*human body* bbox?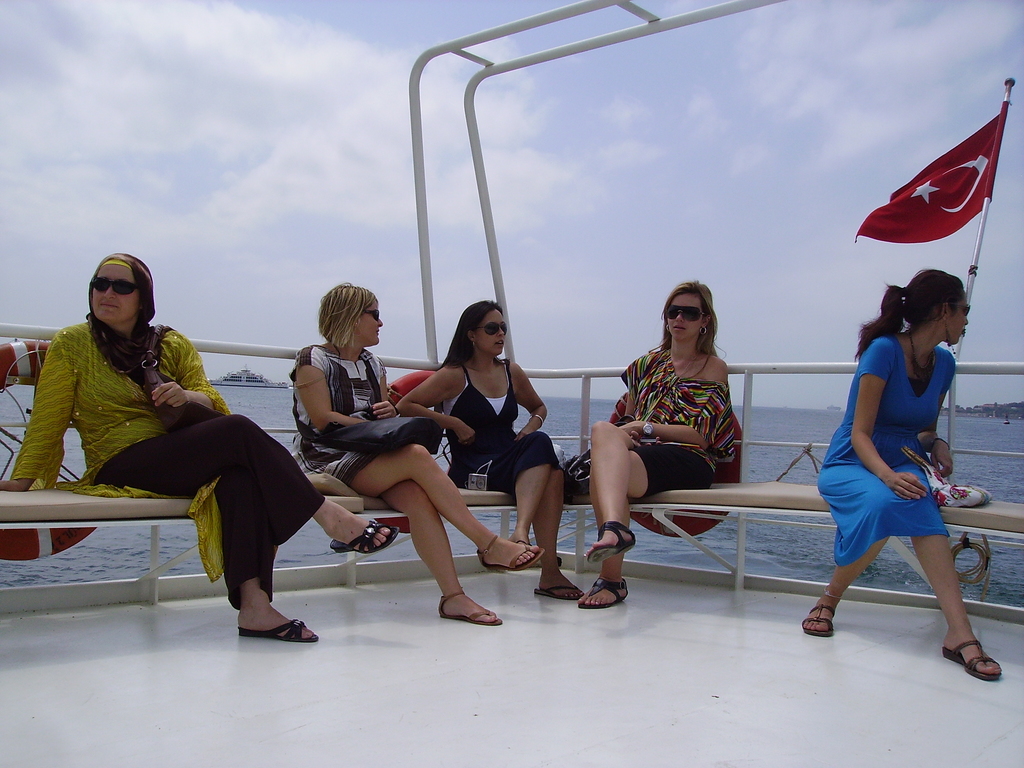
box=[391, 296, 582, 600]
